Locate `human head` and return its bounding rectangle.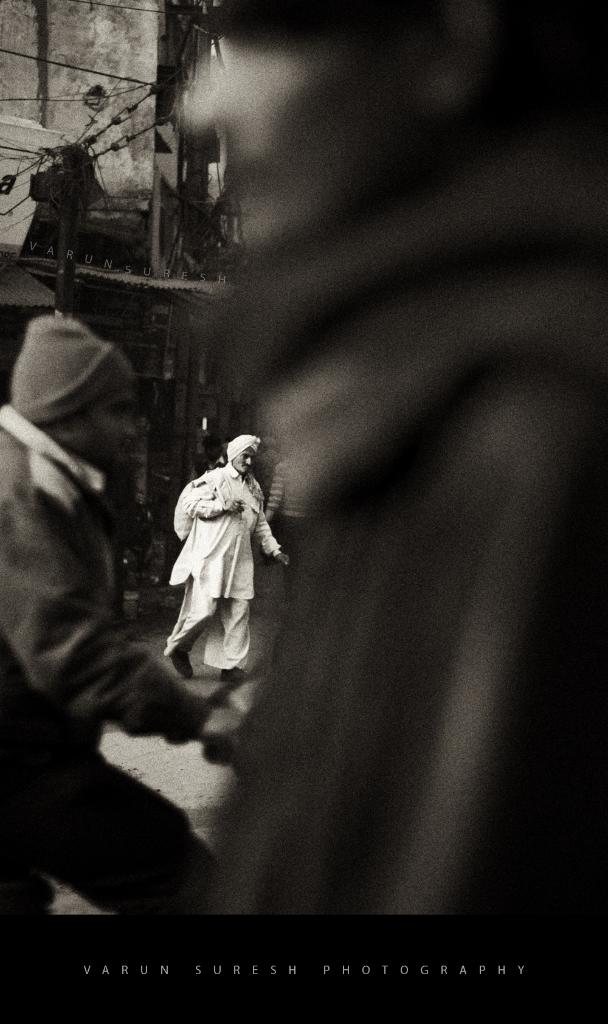
<bbox>227, 431, 263, 475</bbox>.
